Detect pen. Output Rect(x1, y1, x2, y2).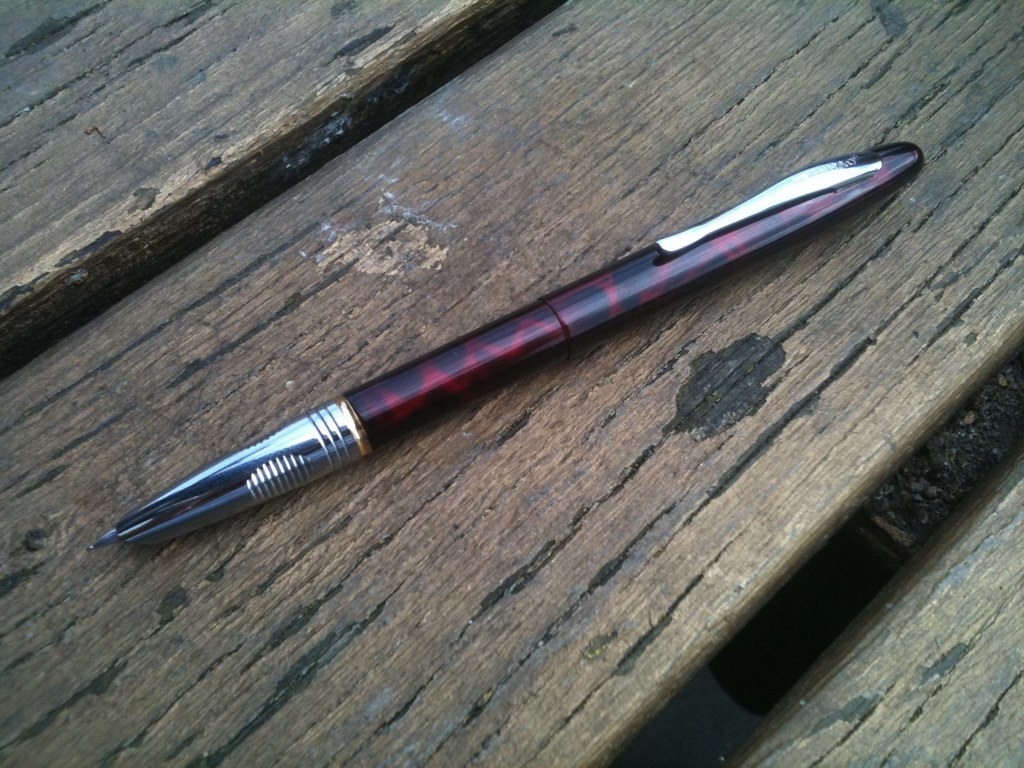
Rect(76, 148, 932, 546).
